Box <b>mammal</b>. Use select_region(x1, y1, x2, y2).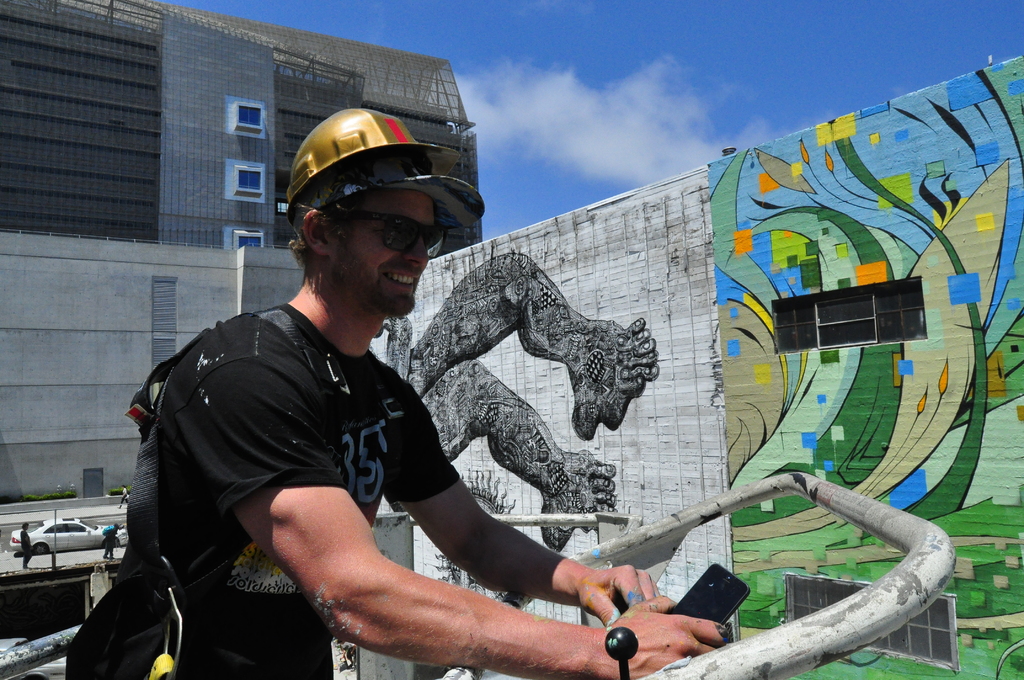
select_region(102, 521, 118, 559).
